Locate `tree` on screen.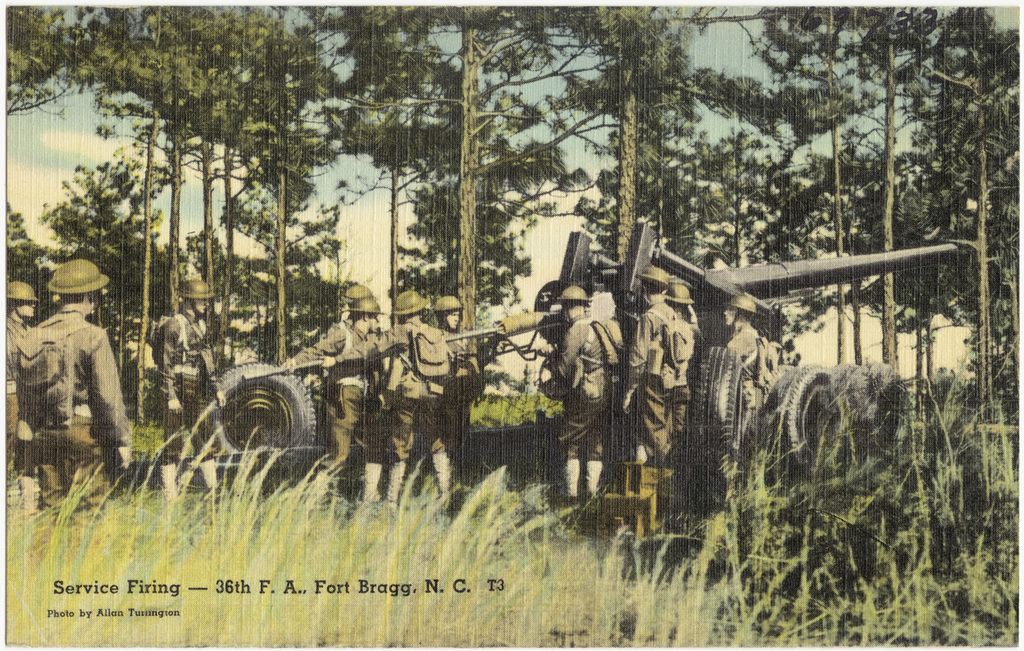
On screen at x1=862 y1=13 x2=933 y2=378.
